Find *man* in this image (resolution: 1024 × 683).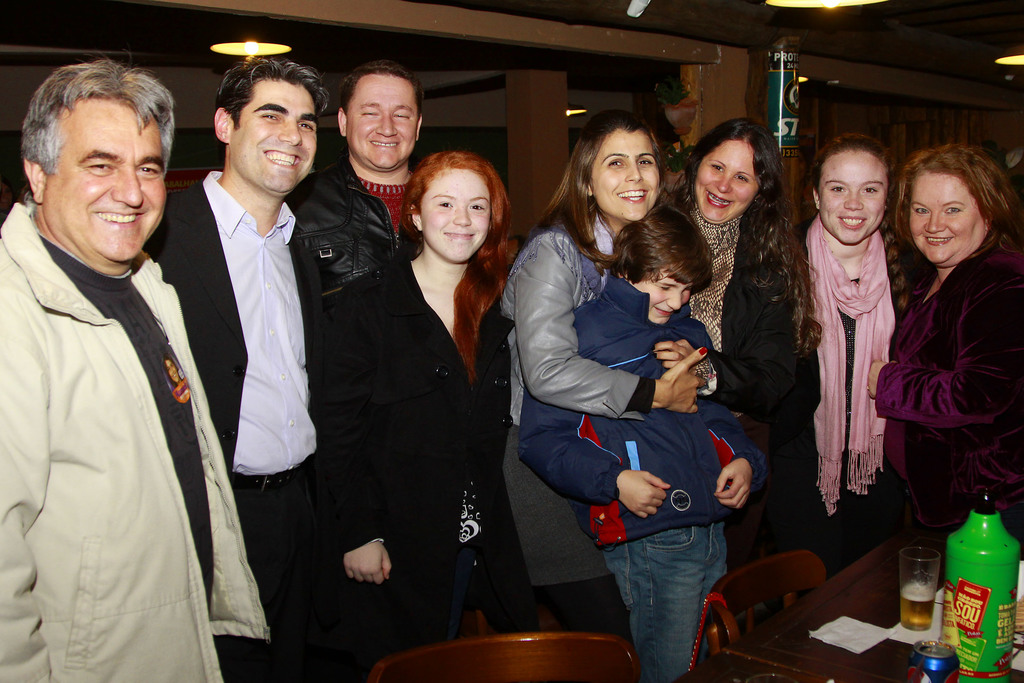
Rect(287, 57, 441, 302).
